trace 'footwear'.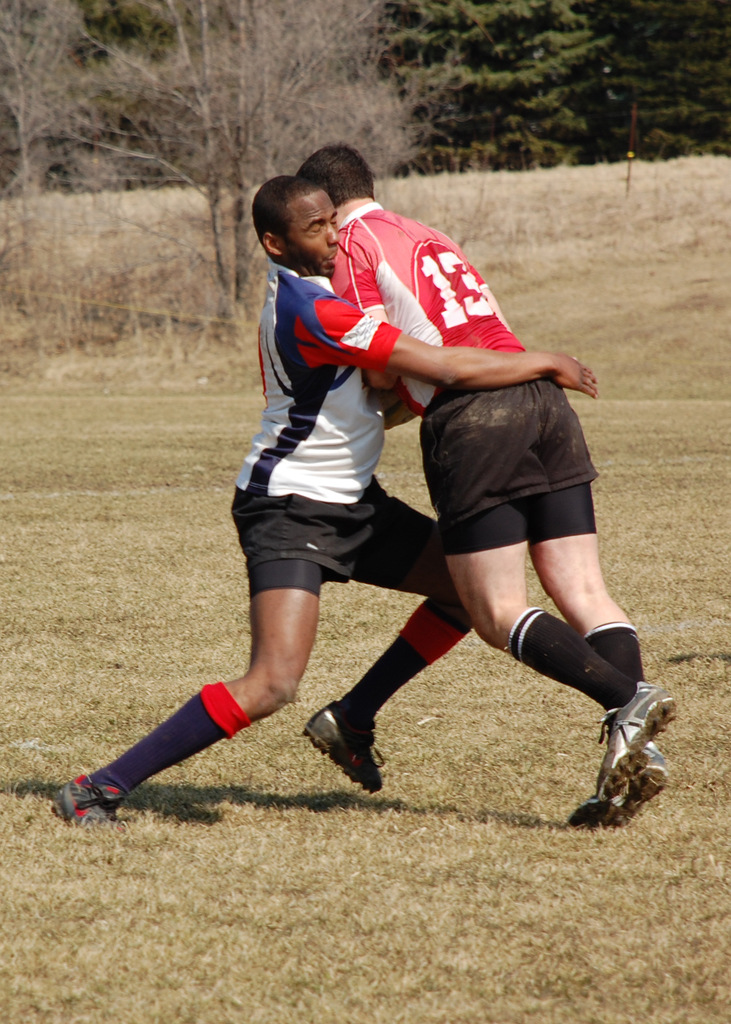
Traced to bbox=(56, 769, 117, 829).
